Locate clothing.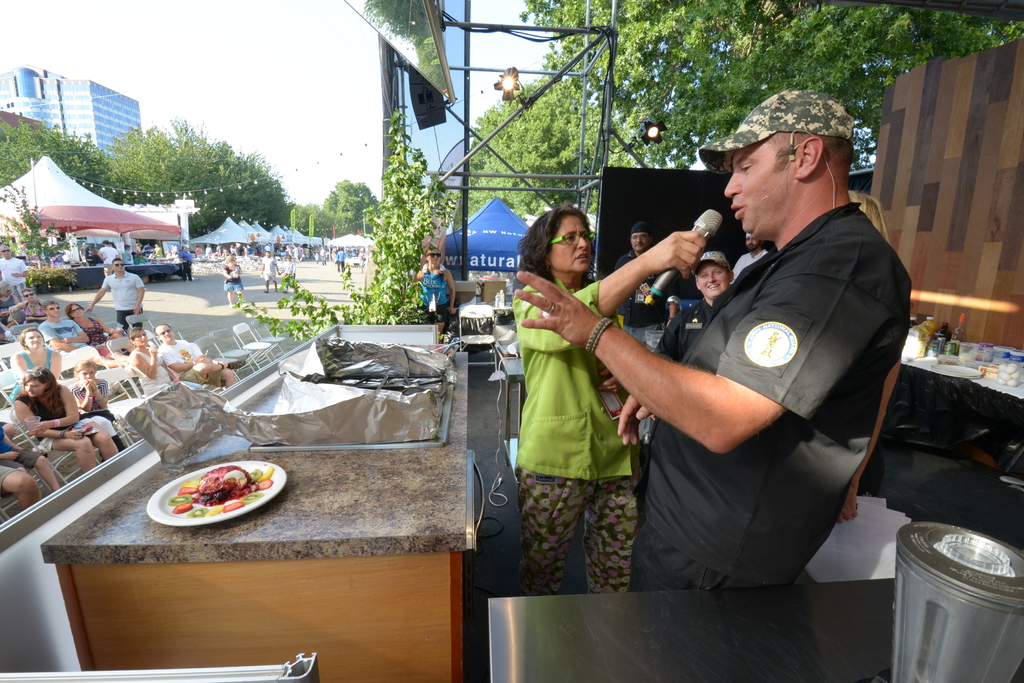
Bounding box: x1=612, y1=250, x2=676, y2=351.
